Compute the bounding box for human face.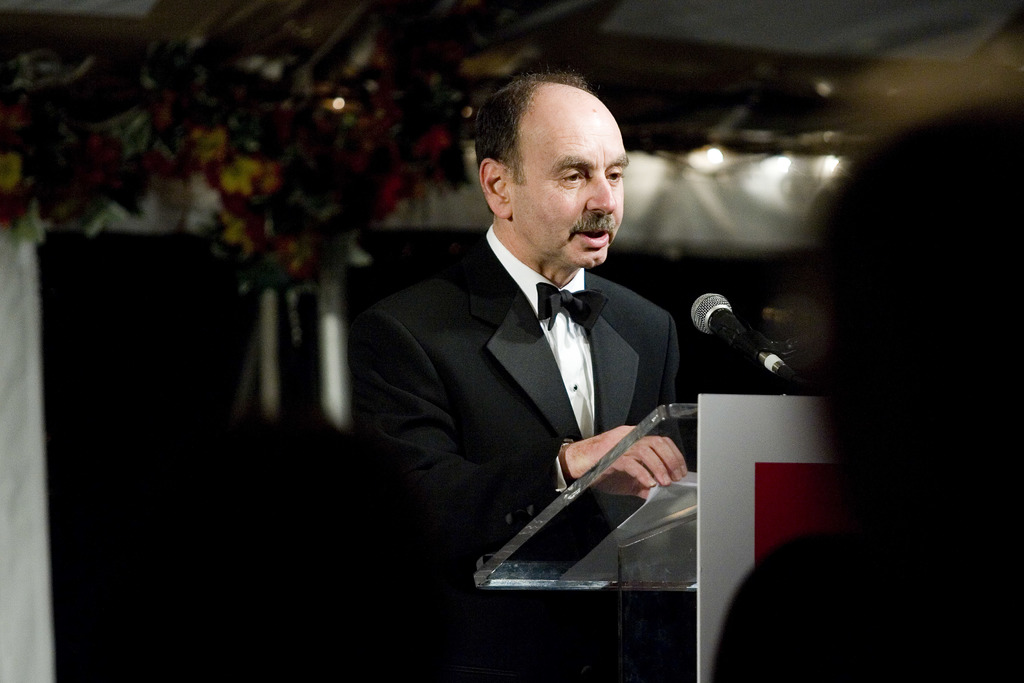
region(510, 94, 627, 262).
